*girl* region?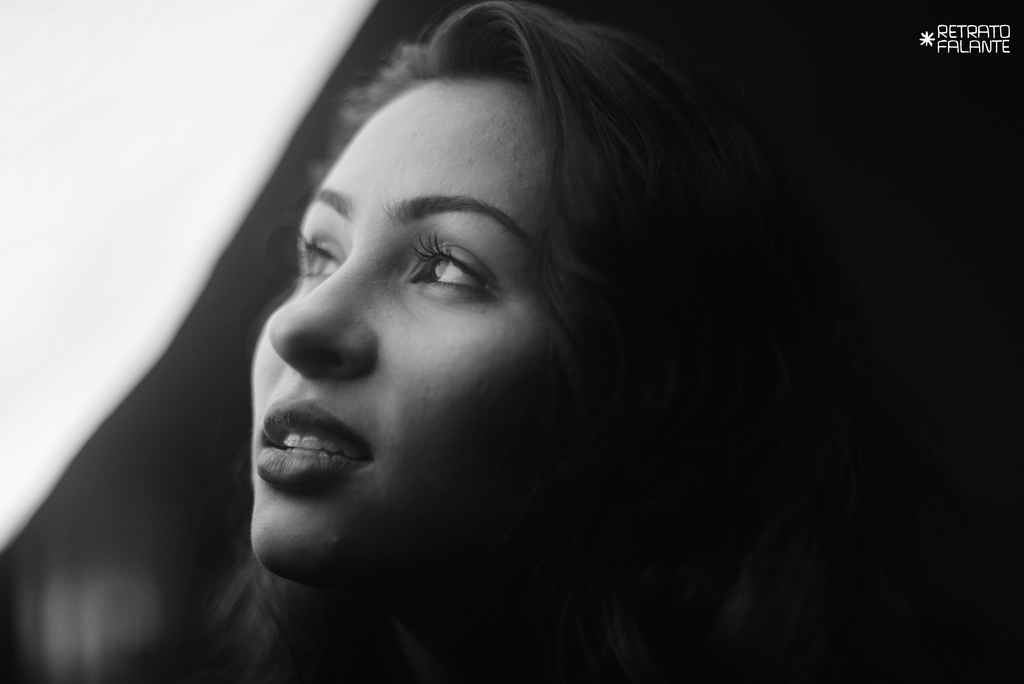
detection(215, 3, 852, 683)
